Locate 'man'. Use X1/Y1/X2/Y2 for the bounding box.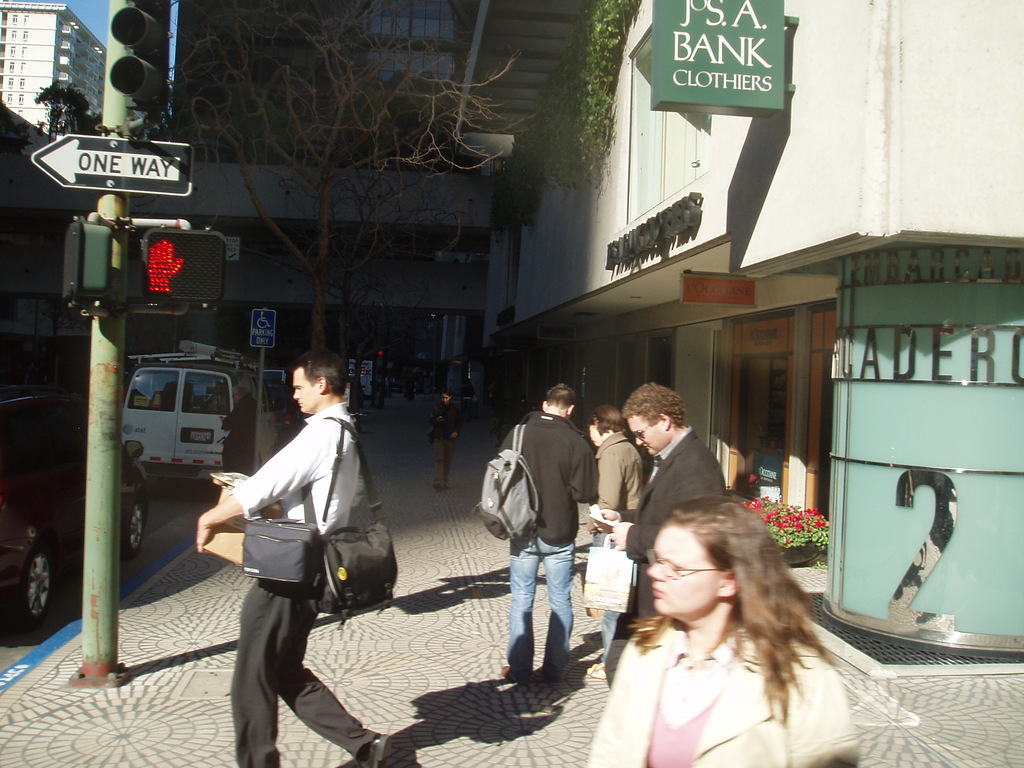
492/373/586/681.
